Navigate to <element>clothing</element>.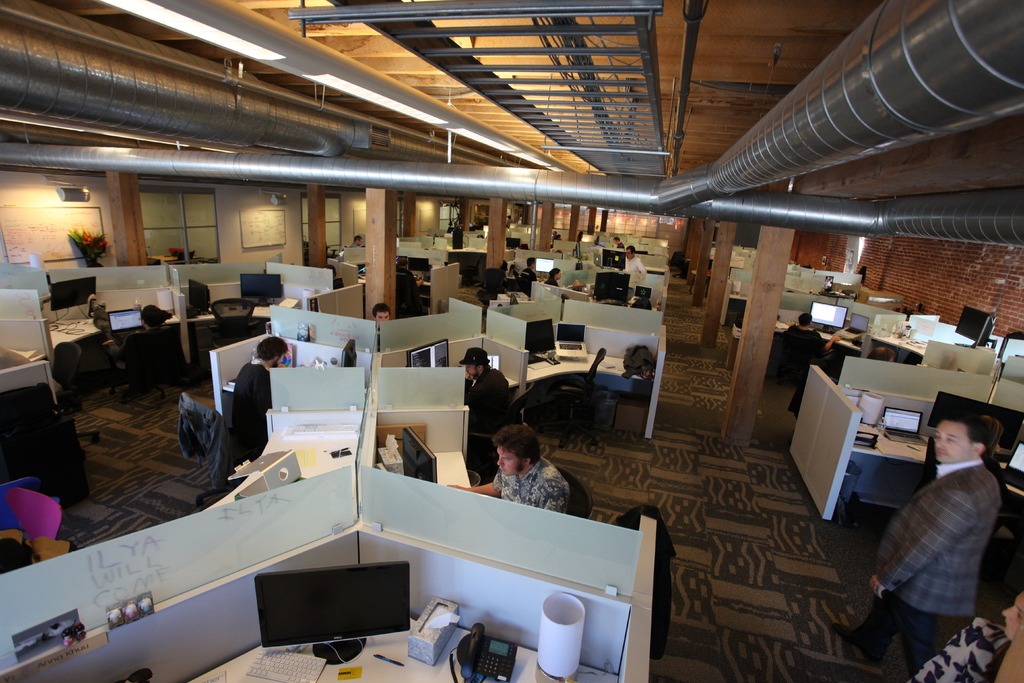
Navigation target: <region>228, 357, 280, 453</region>.
